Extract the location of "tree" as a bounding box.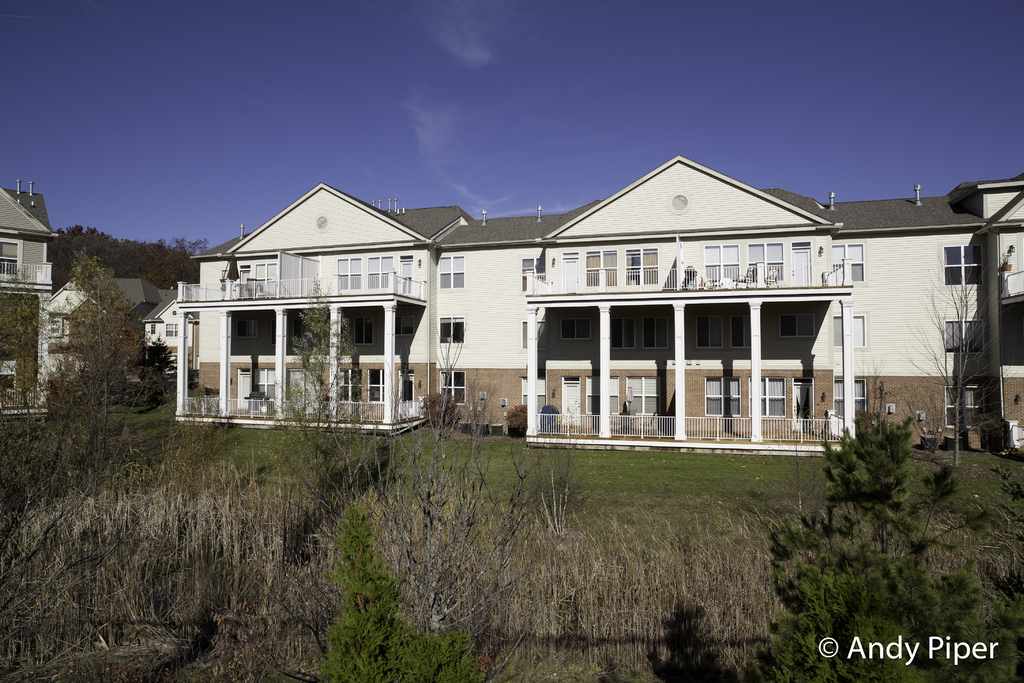
bbox=(44, 252, 146, 441).
